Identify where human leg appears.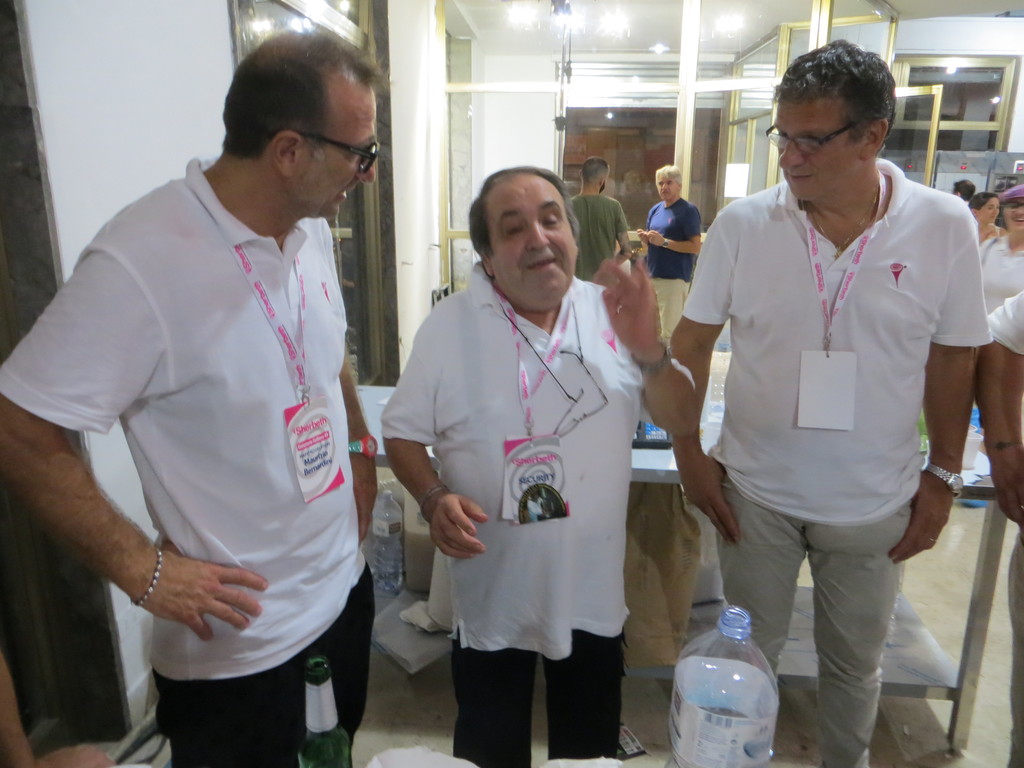
Appears at select_region(721, 467, 806, 669).
